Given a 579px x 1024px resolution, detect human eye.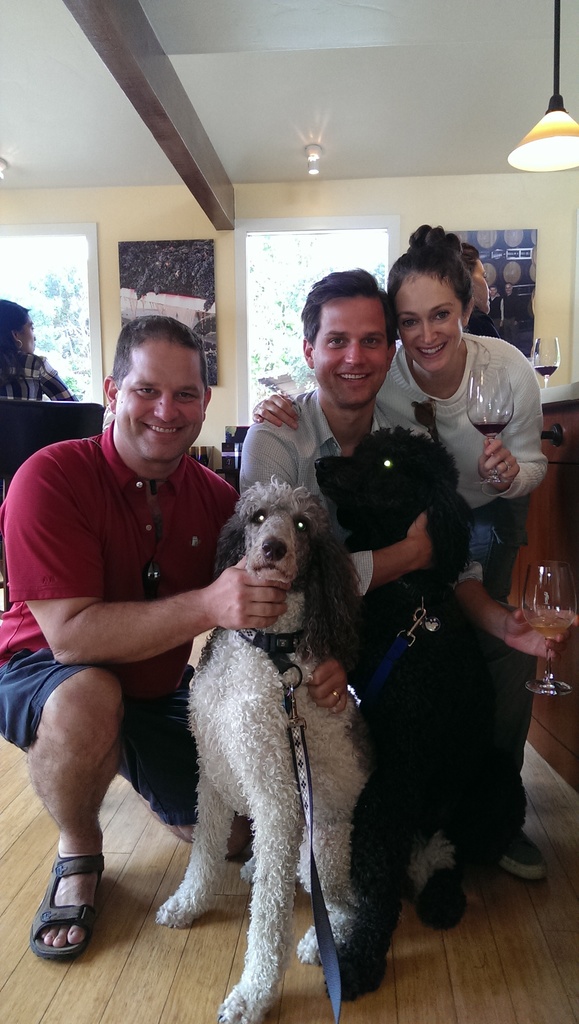
326,335,351,351.
